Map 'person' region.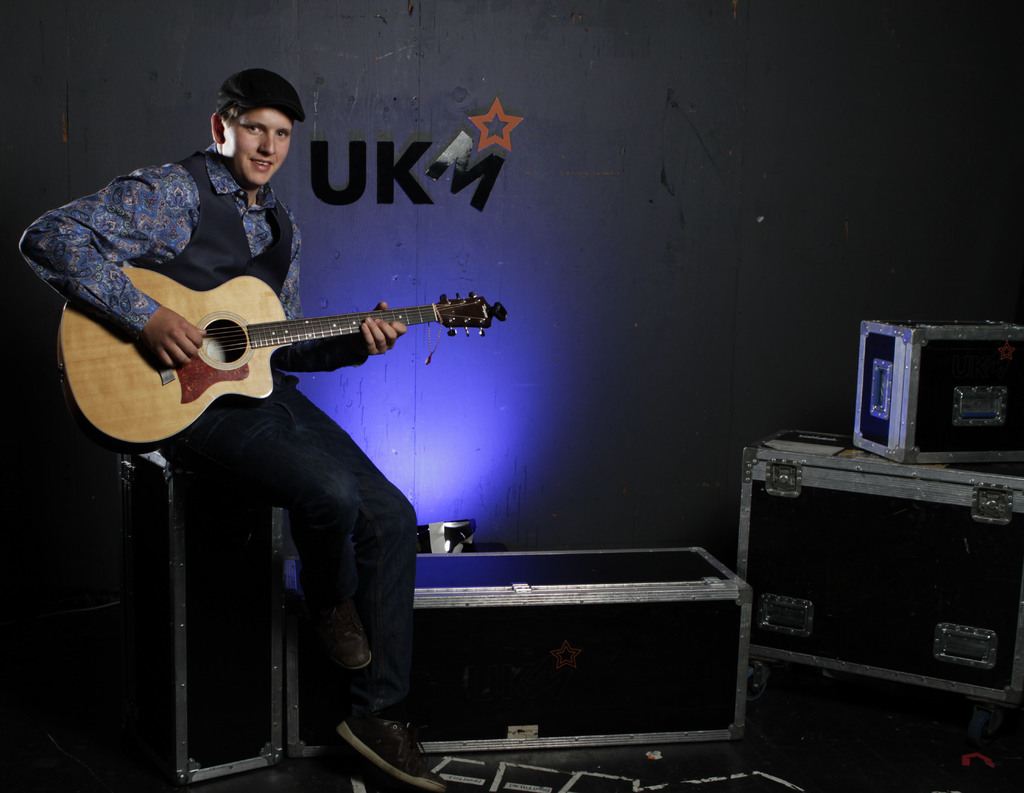
Mapped to bbox(20, 67, 438, 789).
